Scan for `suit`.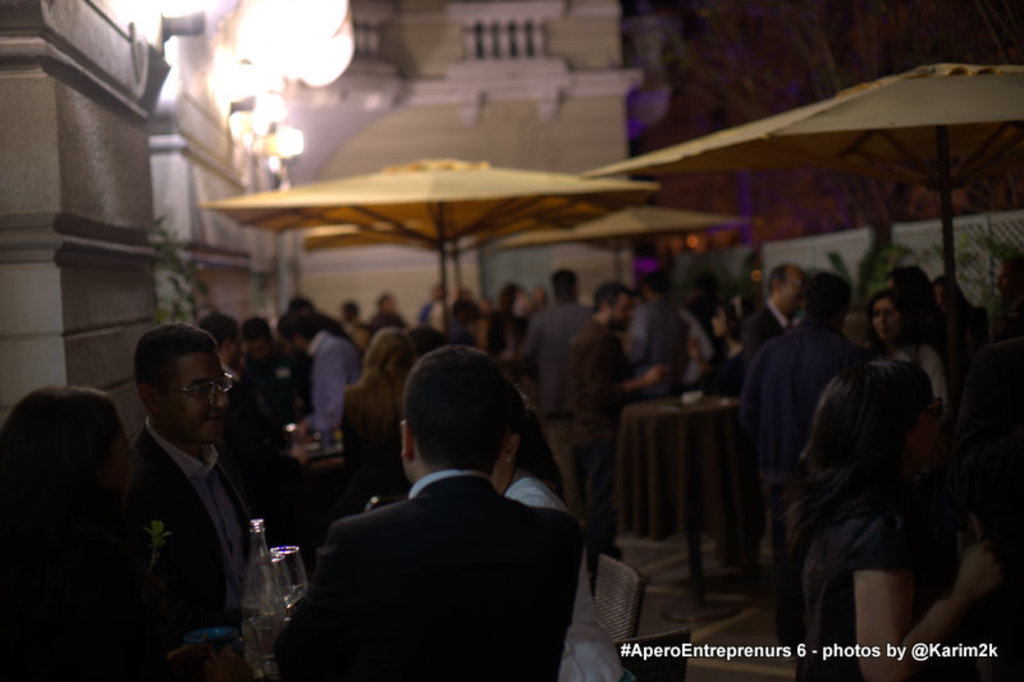
Scan result: {"x1": 273, "y1": 470, "x2": 580, "y2": 681}.
